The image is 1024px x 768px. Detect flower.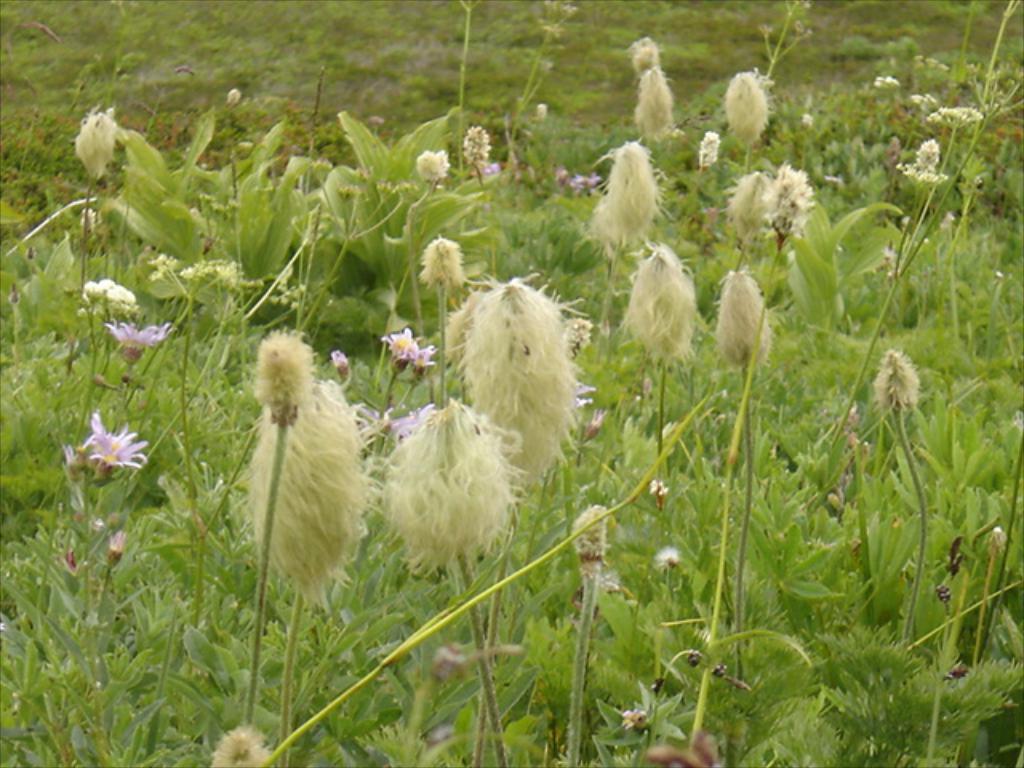
Detection: Rect(398, 342, 440, 373).
